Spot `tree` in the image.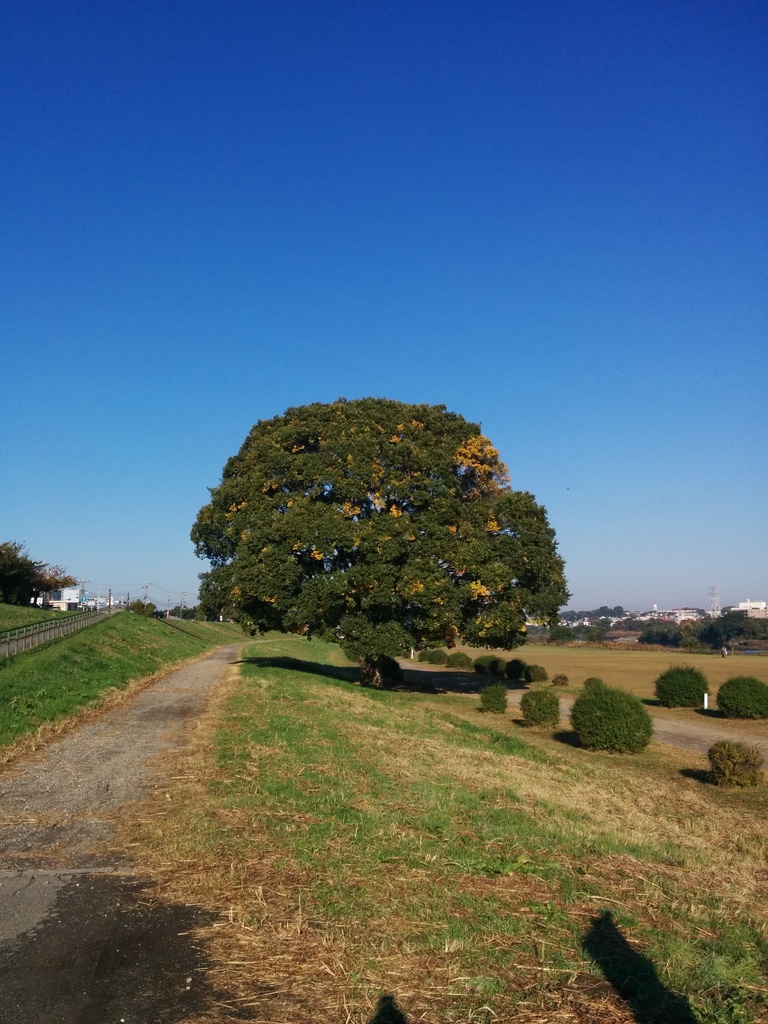
`tree` found at l=187, t=392, r=575, b=661.
